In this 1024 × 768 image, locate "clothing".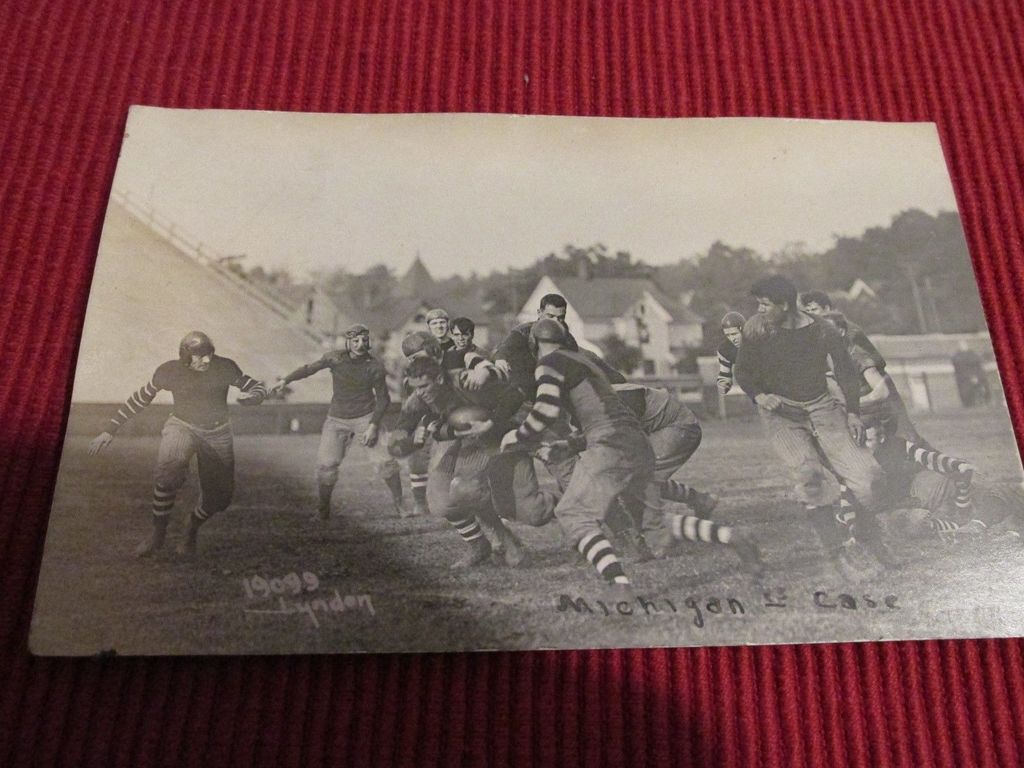
Bounding box: l=123, t=328, r=246, b=553.
